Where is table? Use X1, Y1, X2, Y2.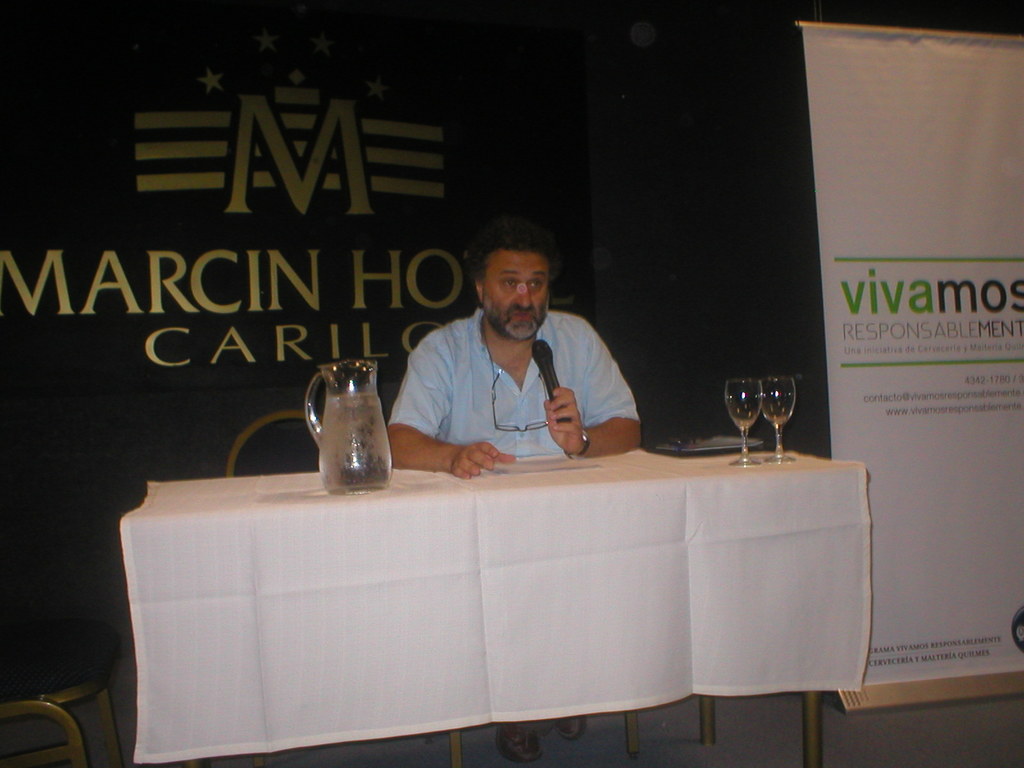
90, 437, 868, 765.
